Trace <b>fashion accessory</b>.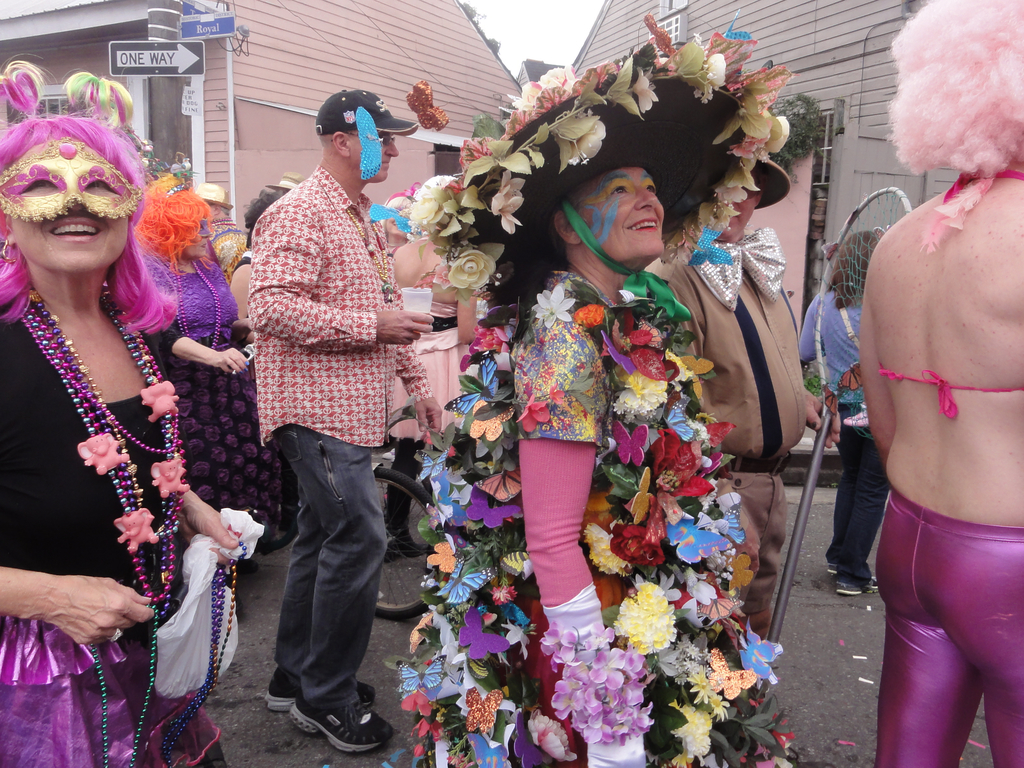
Traced to [348,127,402,151].
